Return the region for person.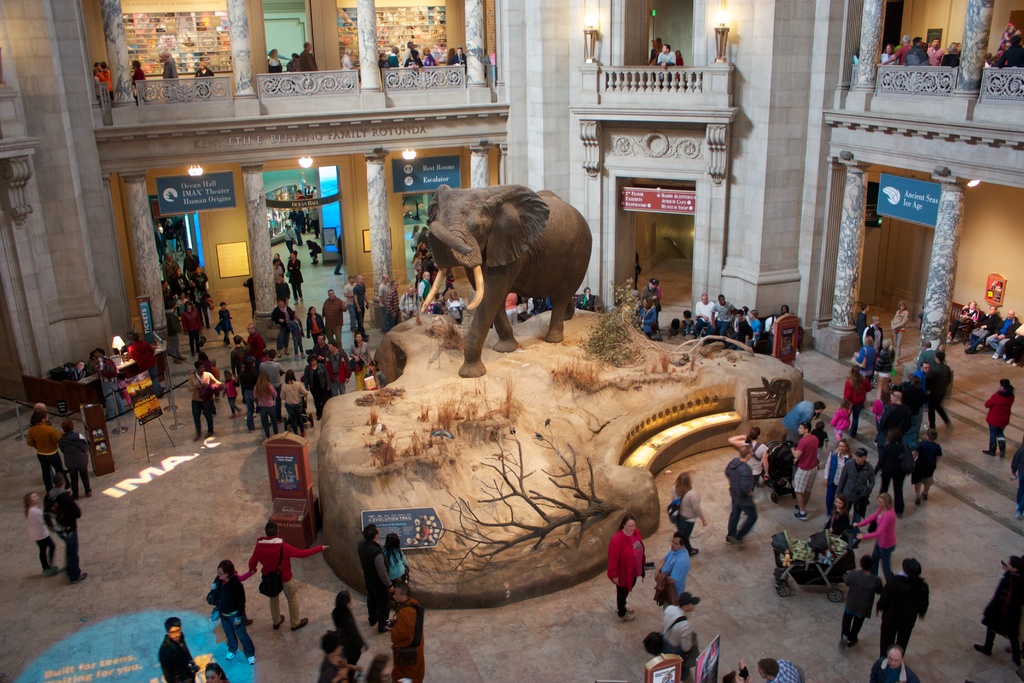
x1=683 y1=313 x2=700 y2=340.
